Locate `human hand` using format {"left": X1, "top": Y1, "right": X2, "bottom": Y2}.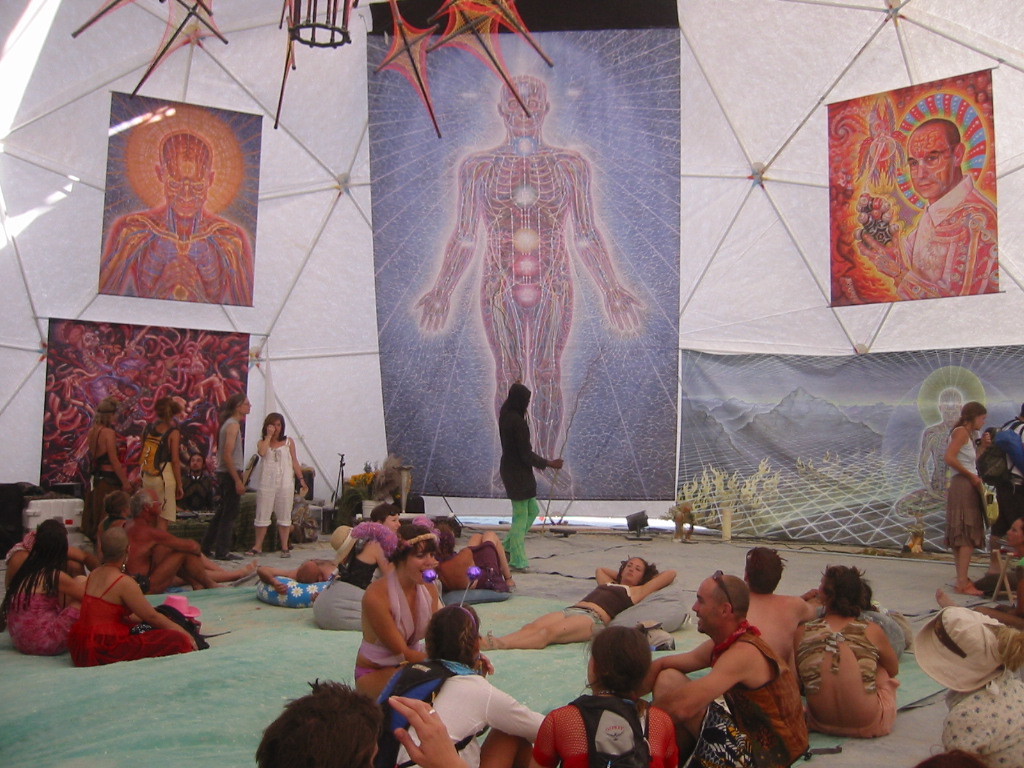
{"left": 235, "top": 481, "right": 247, "bottom": 498}.
